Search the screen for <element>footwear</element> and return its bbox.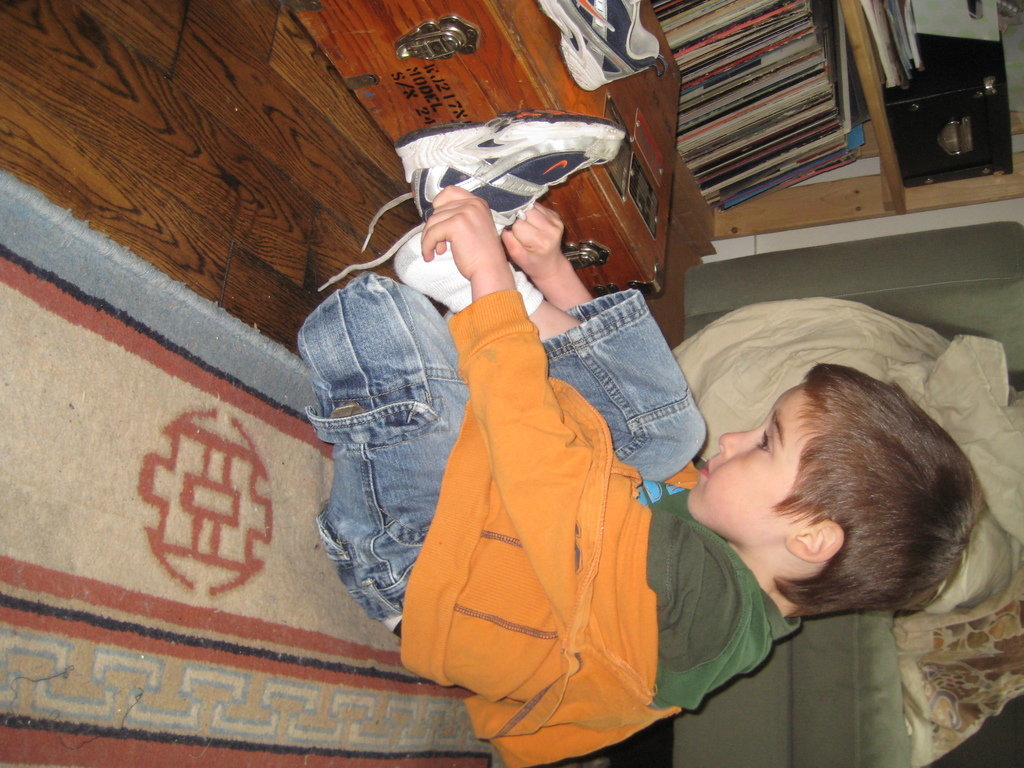
Found: select_region(314, 104, 625, 294).
